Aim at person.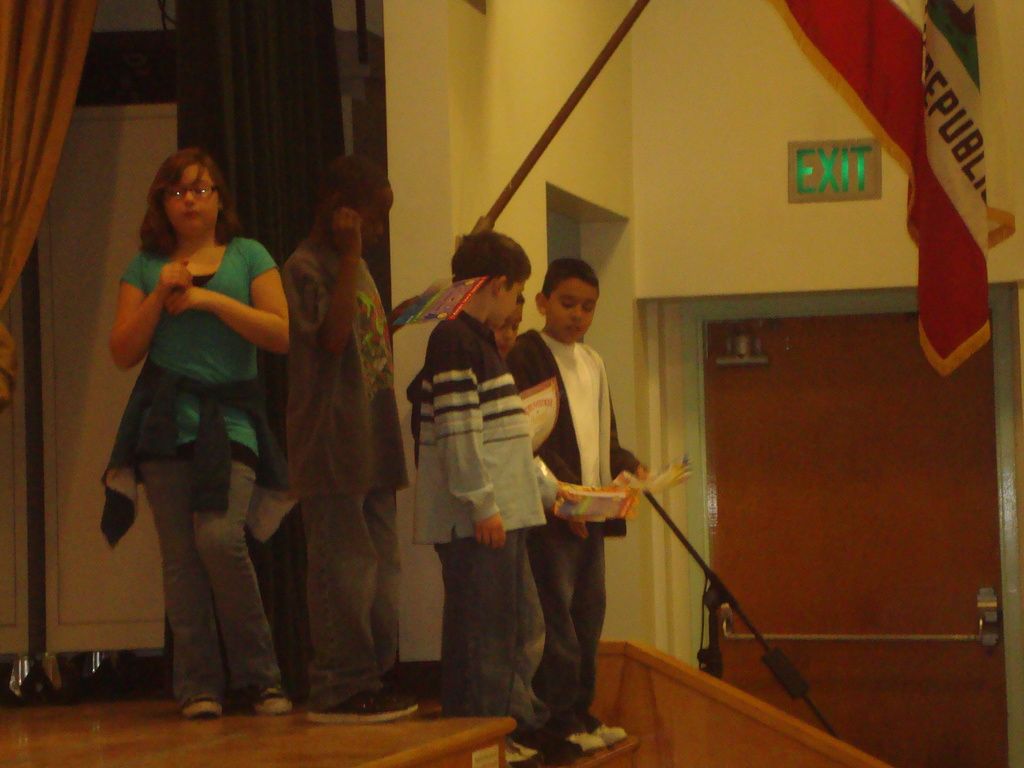
Aimed at (x1=409, y1=225, x2=550, y2=729).
